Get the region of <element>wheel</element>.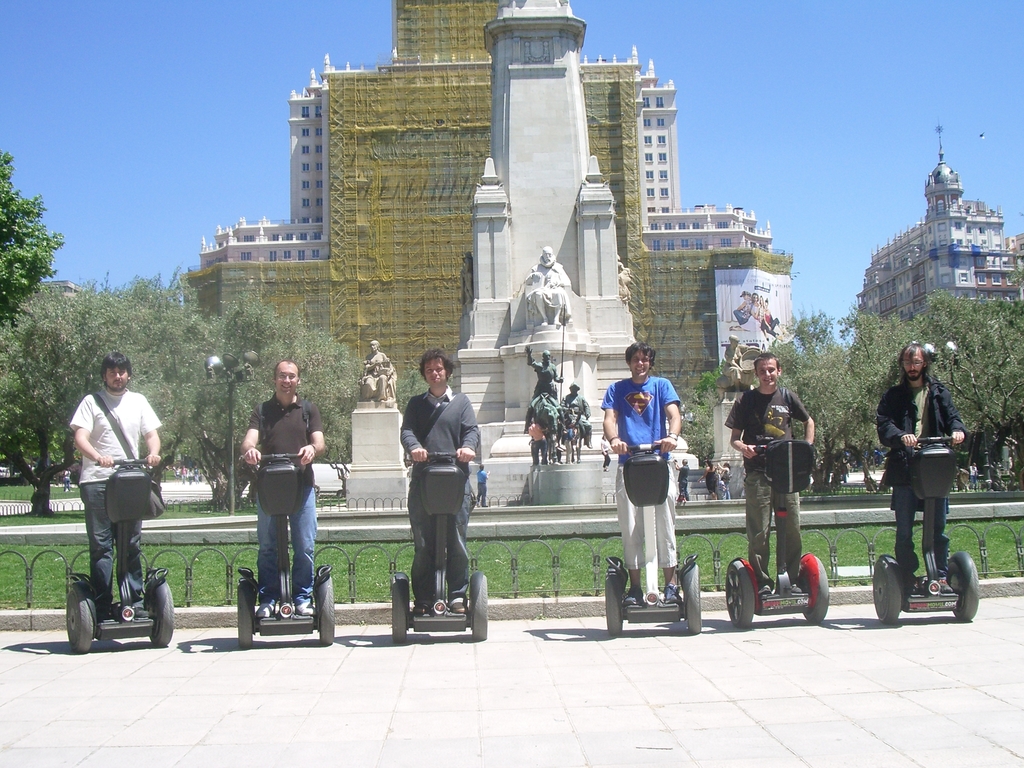
<region>150, 580, 171, 643</region>.
